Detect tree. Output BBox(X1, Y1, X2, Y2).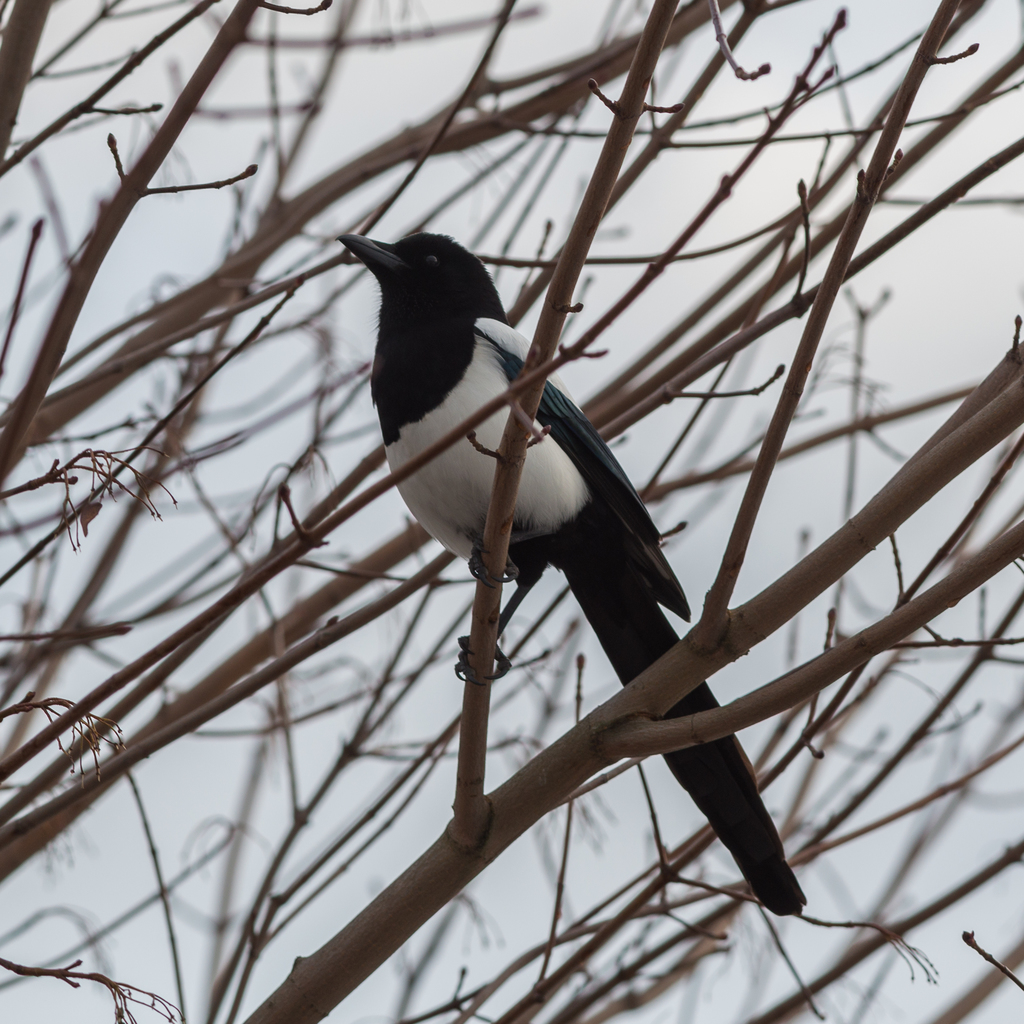
BBox(2, 0, 1023, 1023).
